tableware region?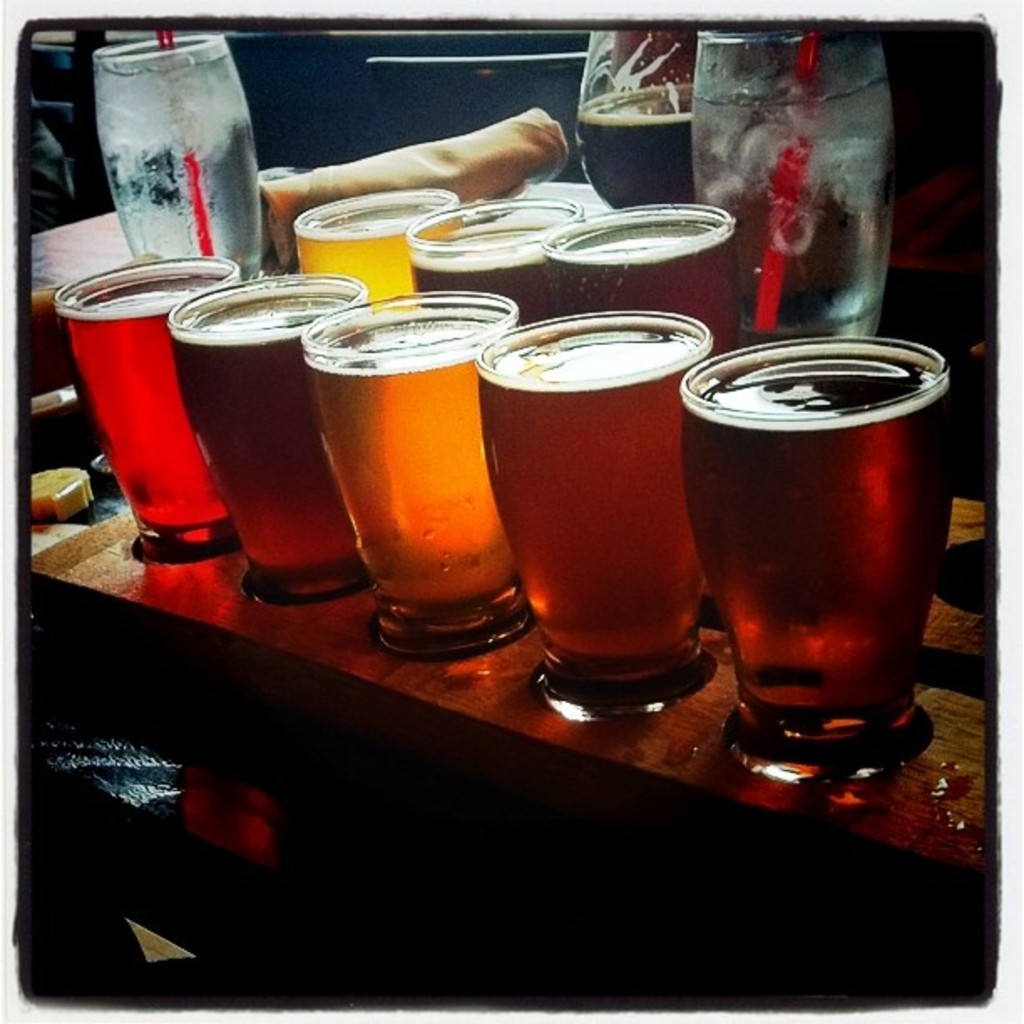
[392, 199, 579, 328]
